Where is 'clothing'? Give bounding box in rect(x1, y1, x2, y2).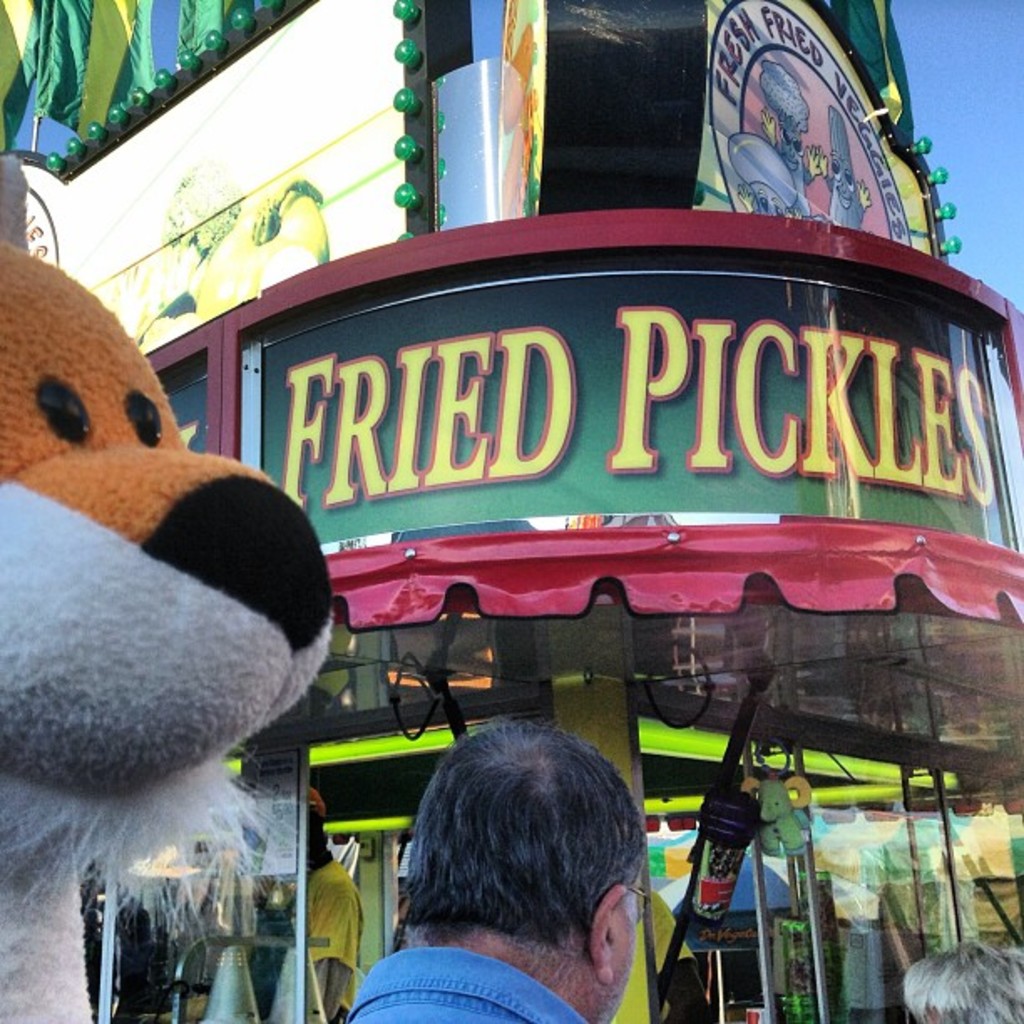
rect(616, 888, 686, 1022).
